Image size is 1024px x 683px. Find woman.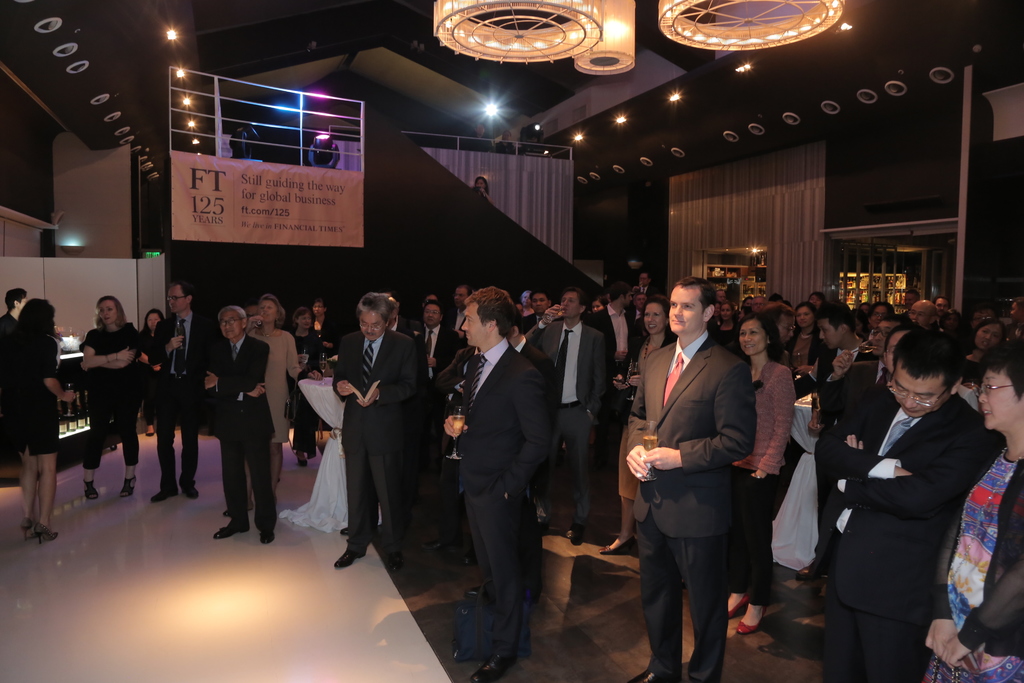
(224,293,321,514).
